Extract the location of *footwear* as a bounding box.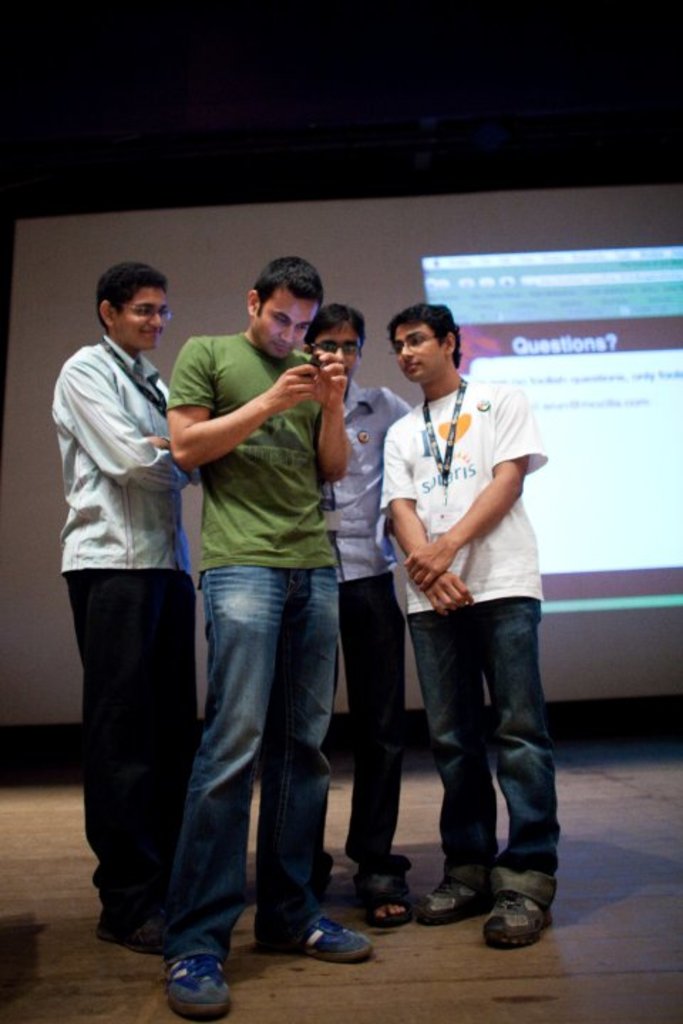
(282,917,376,977).
